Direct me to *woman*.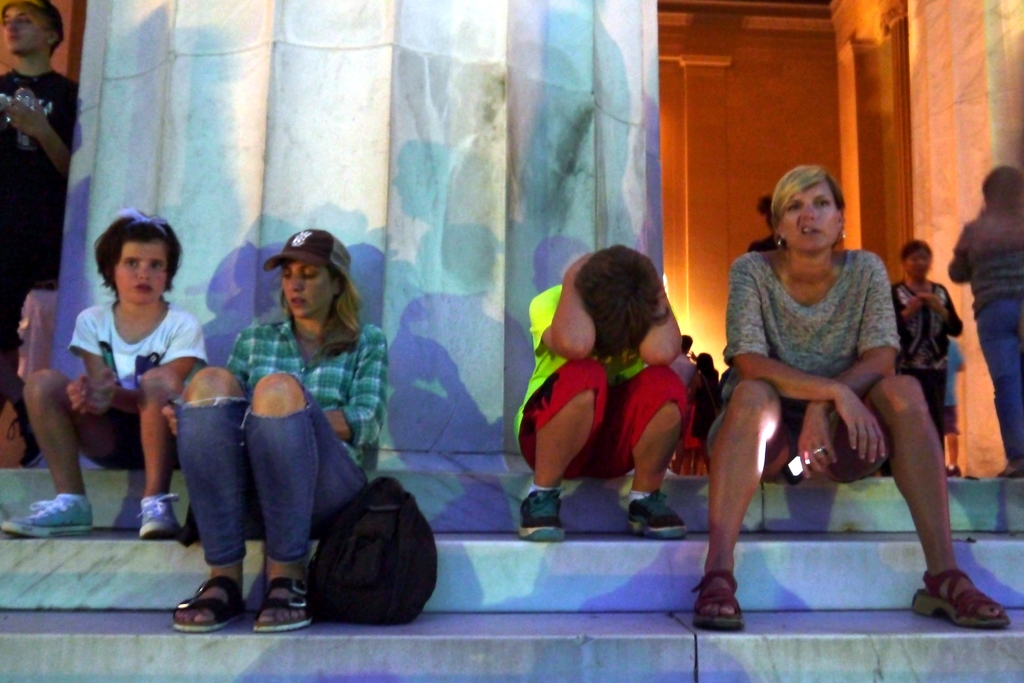
Direction: 175 227 392 629.
